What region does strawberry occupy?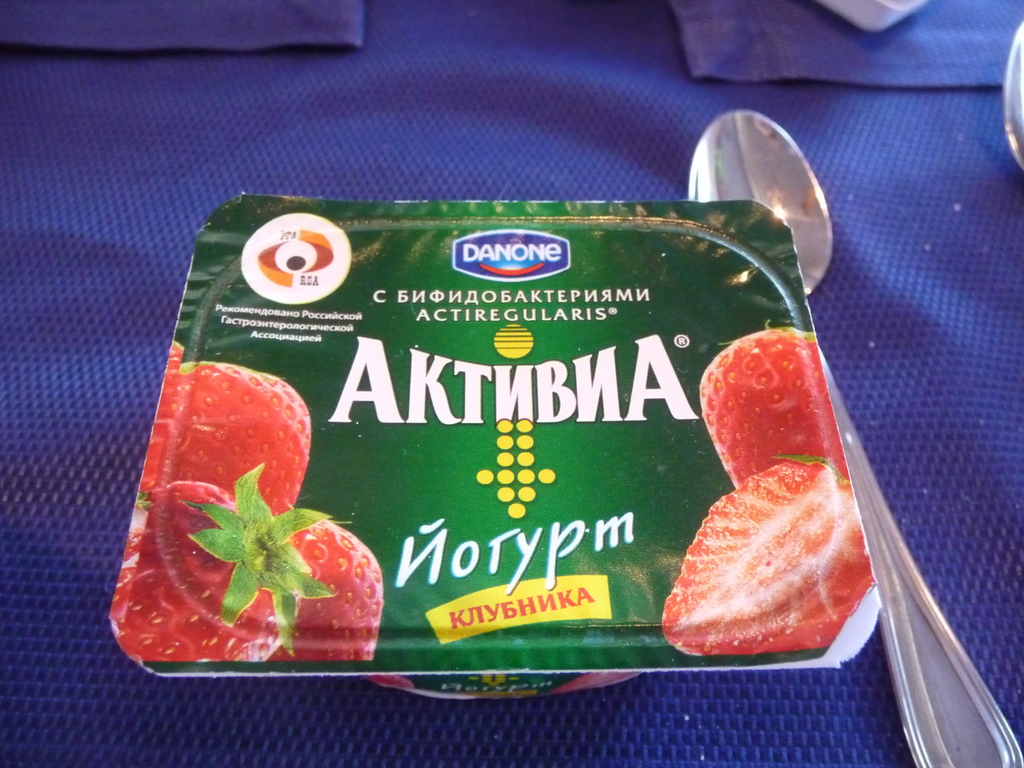
left=657, top=460, right=872, bottom=662.
